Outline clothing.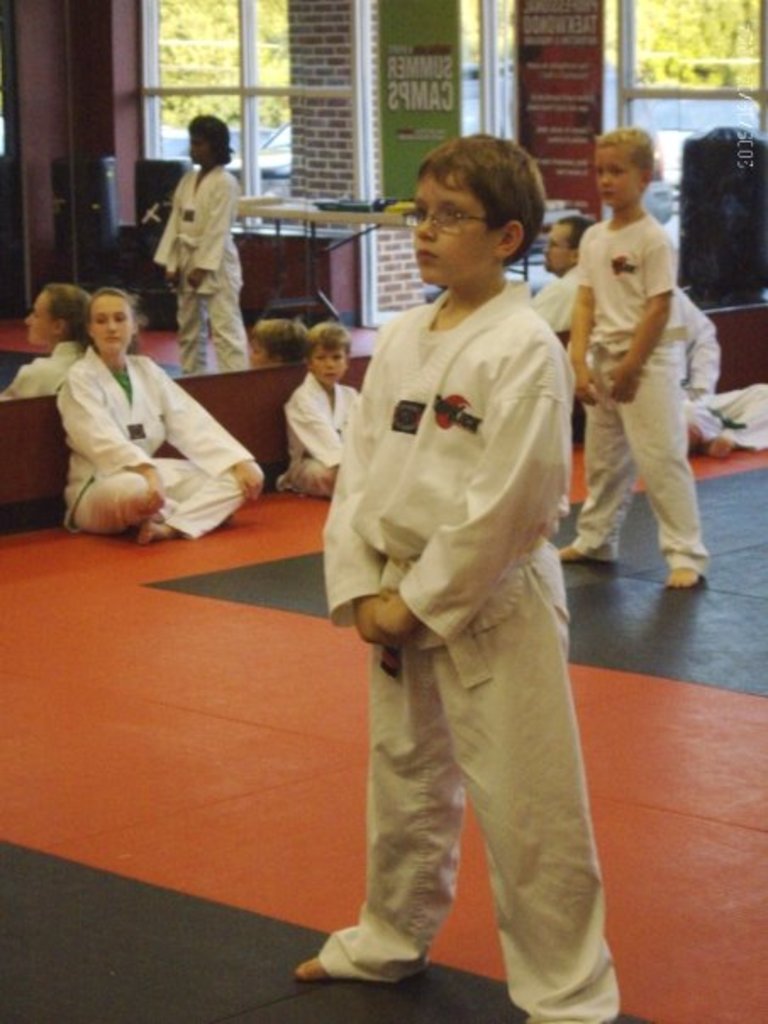
Outline: rect(559, 217, 707, 582).
